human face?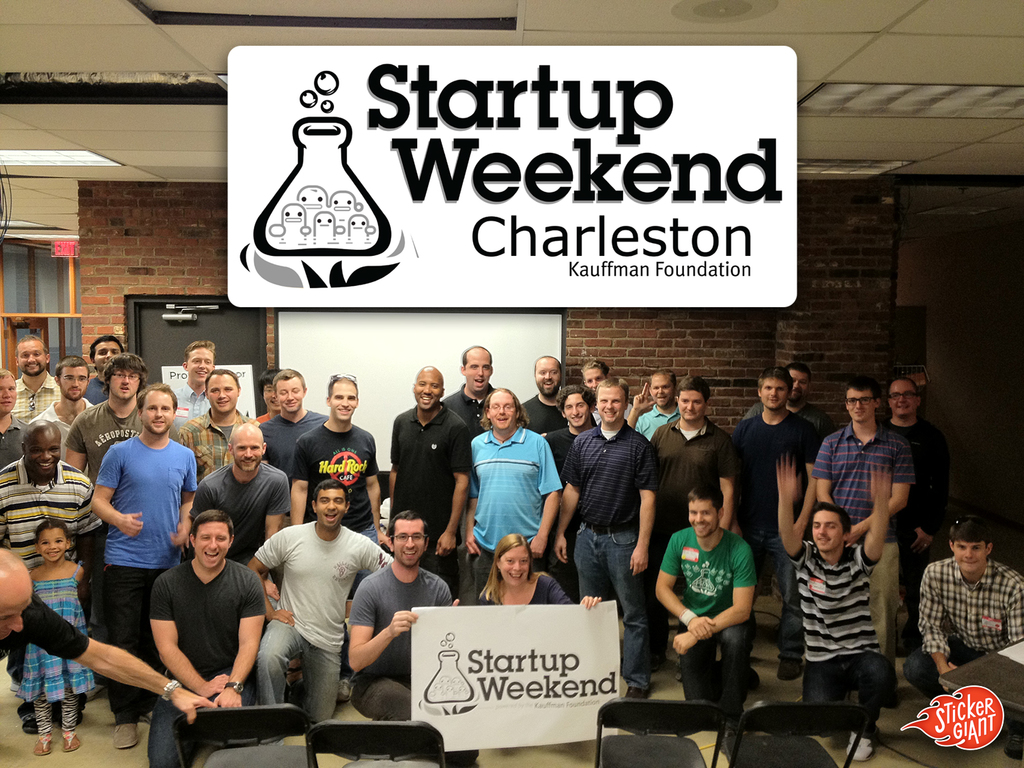
{"left": 186, "top": 341, "right": 214, "bottom": 385}
